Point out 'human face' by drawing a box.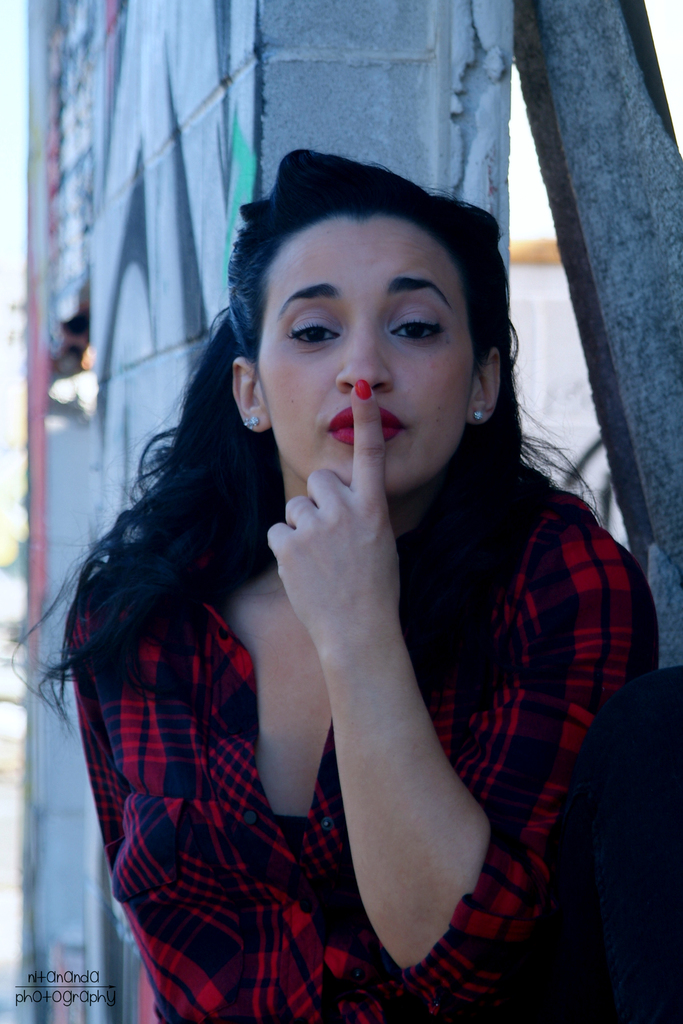
detection(250, 221, 470, 497).
